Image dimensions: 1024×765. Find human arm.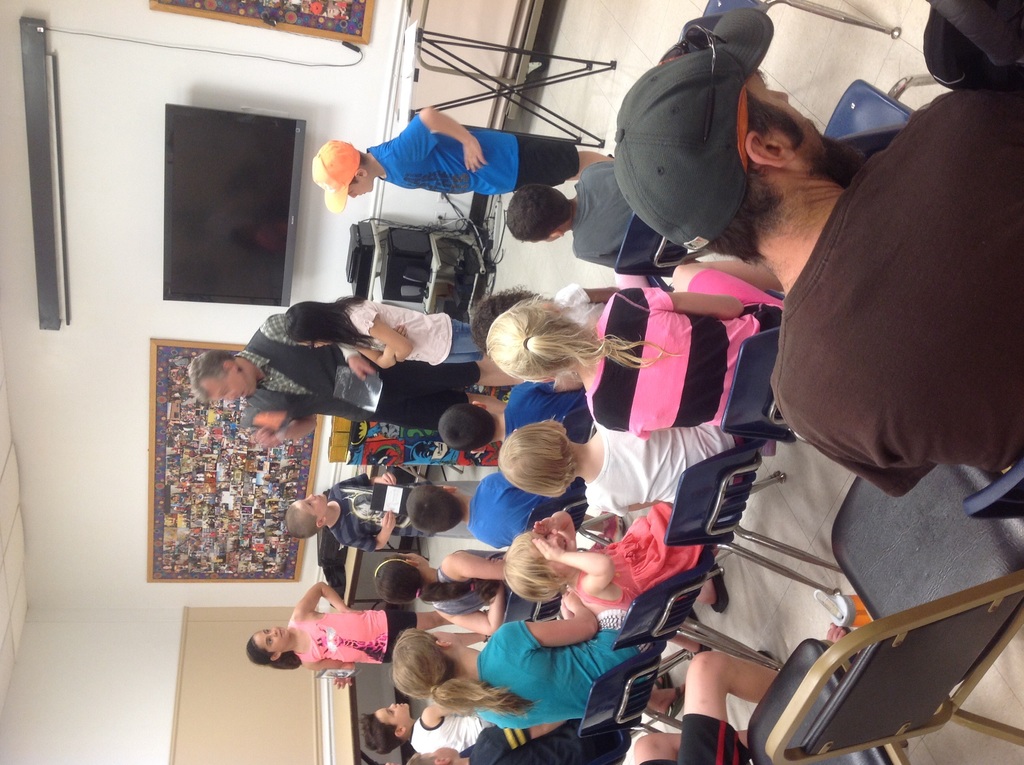
Rect(439, 589, 505, 636).
